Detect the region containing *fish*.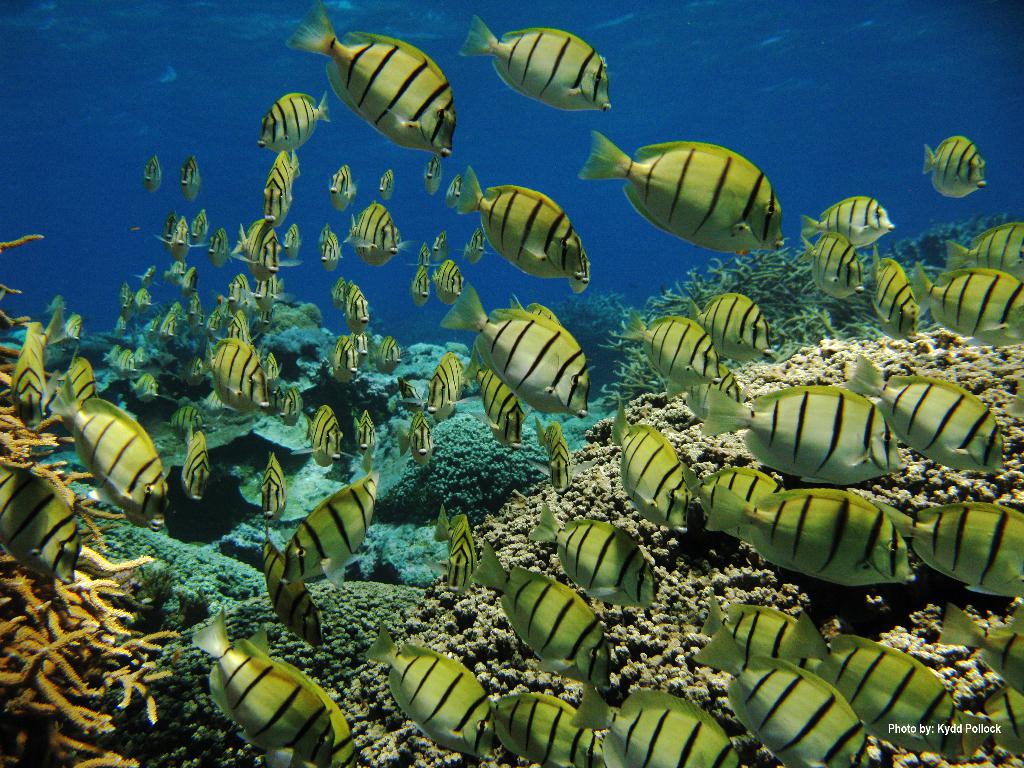
{"left": 193, "top": 214, "right": 207, "bottom": 244}.
